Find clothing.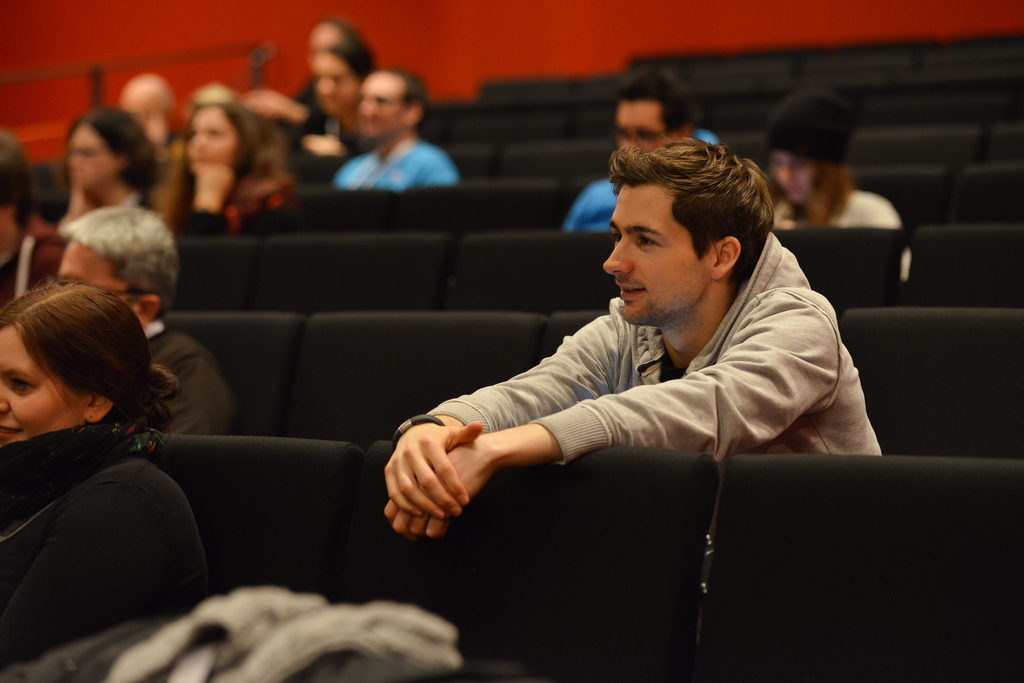
bbox=(358, 151, 849, 595).
